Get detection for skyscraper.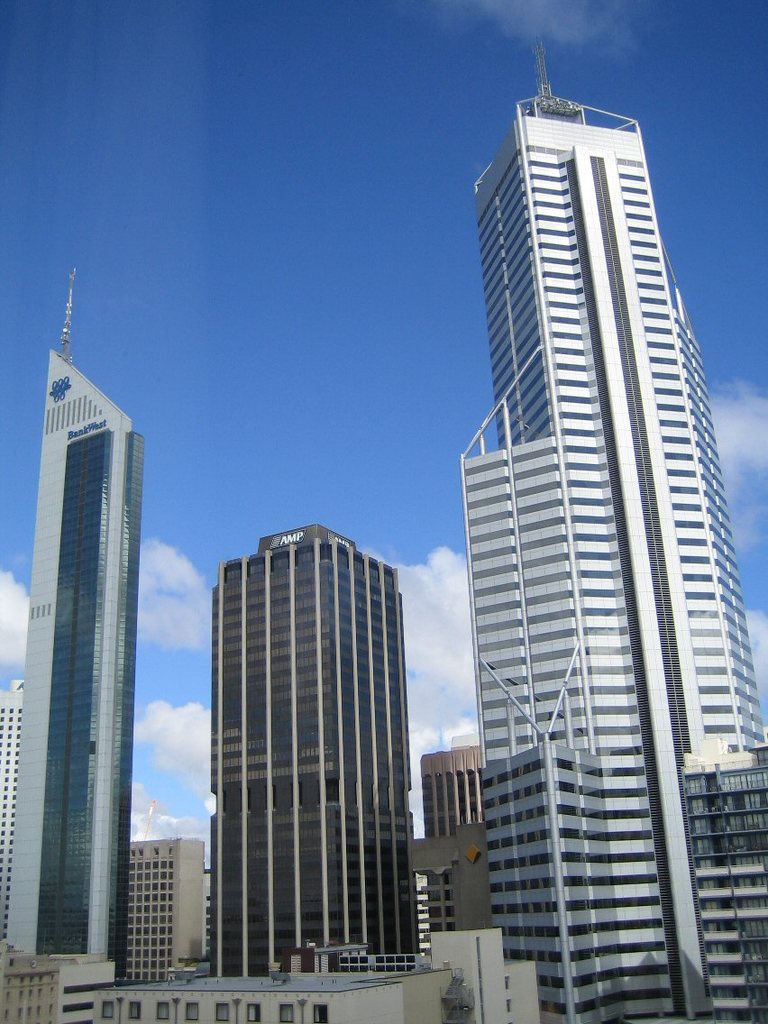
Detection: (x1=206, y1=525, x2=428, y2=972).
